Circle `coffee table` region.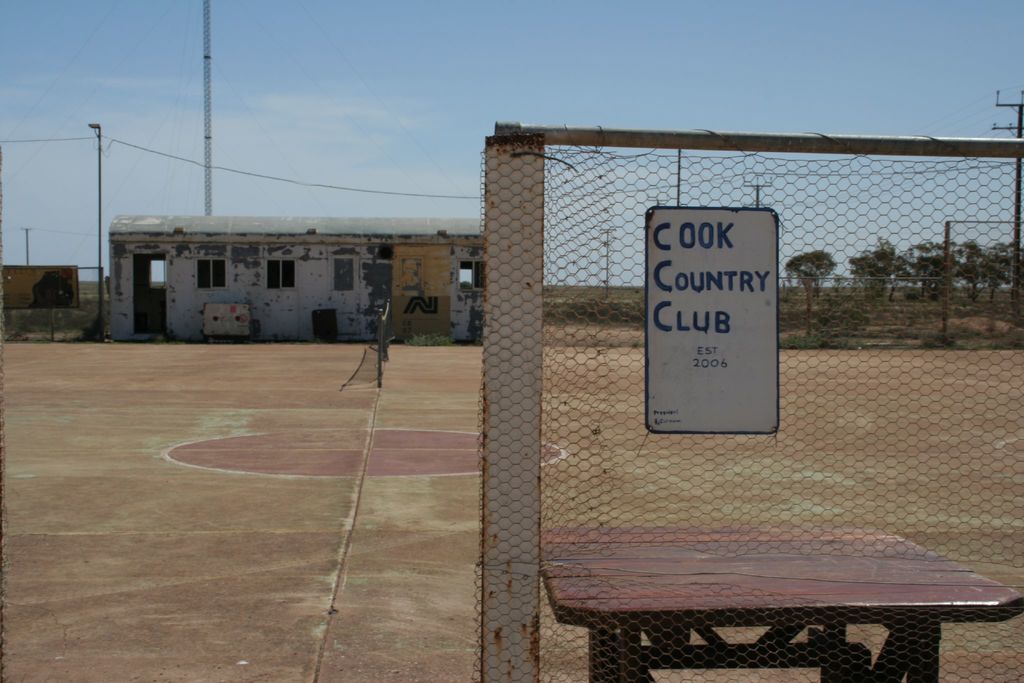
Region: <box>539,527,1023,682</box>.
